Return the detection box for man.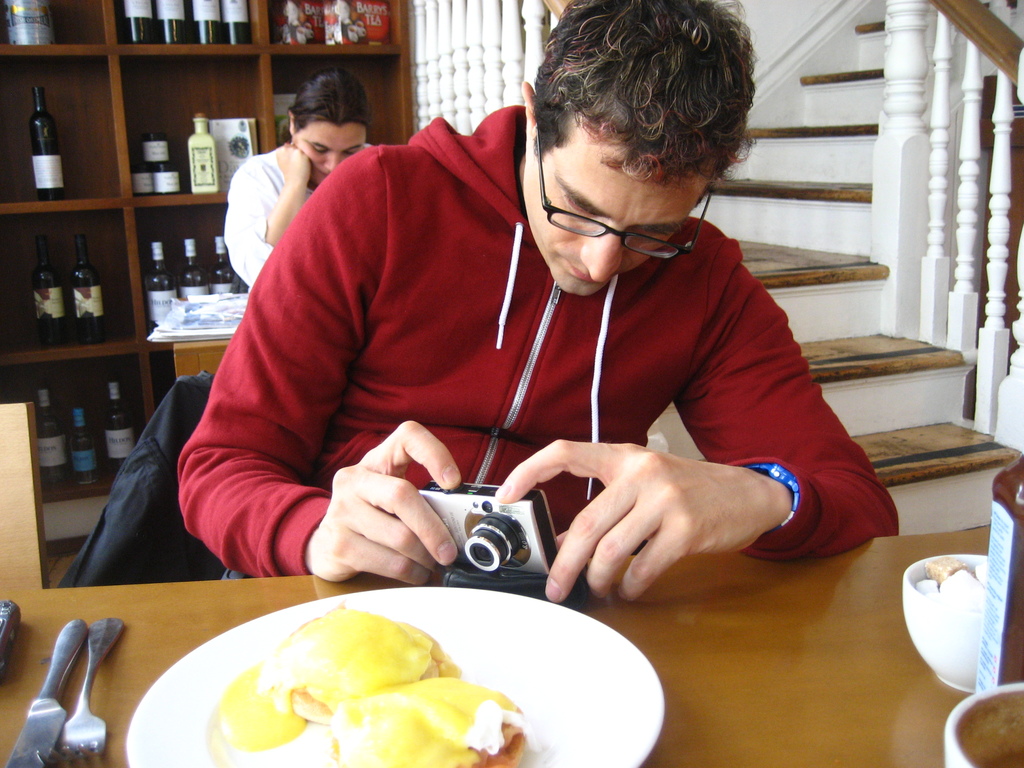
detection(175, 0, 900, 605).
